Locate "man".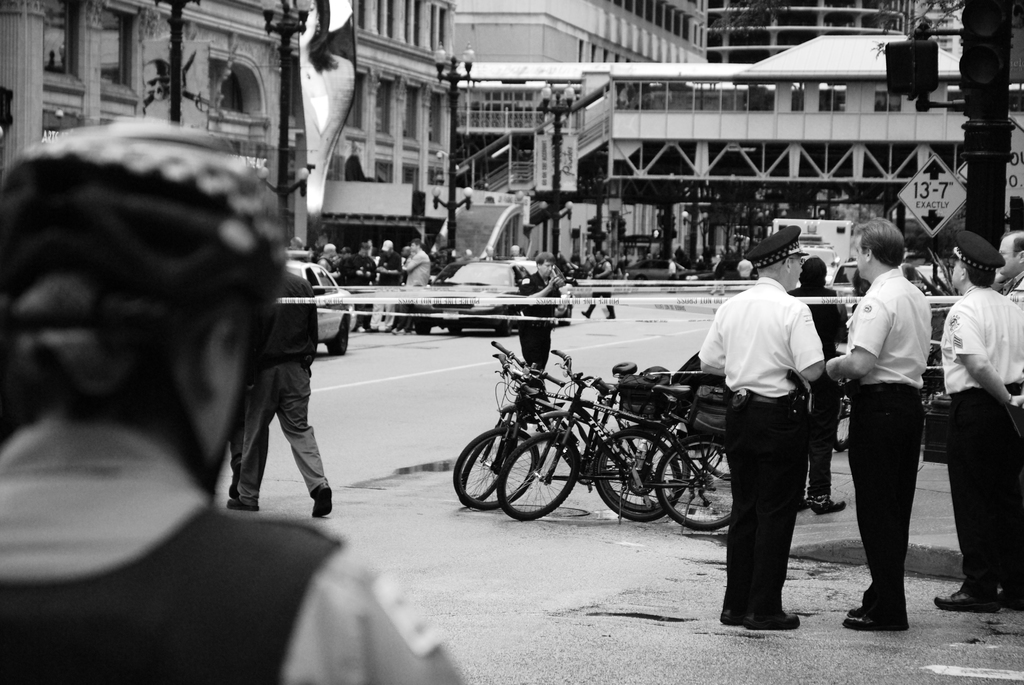
Bounding box: select_region(919, 224, 1023, 627).
